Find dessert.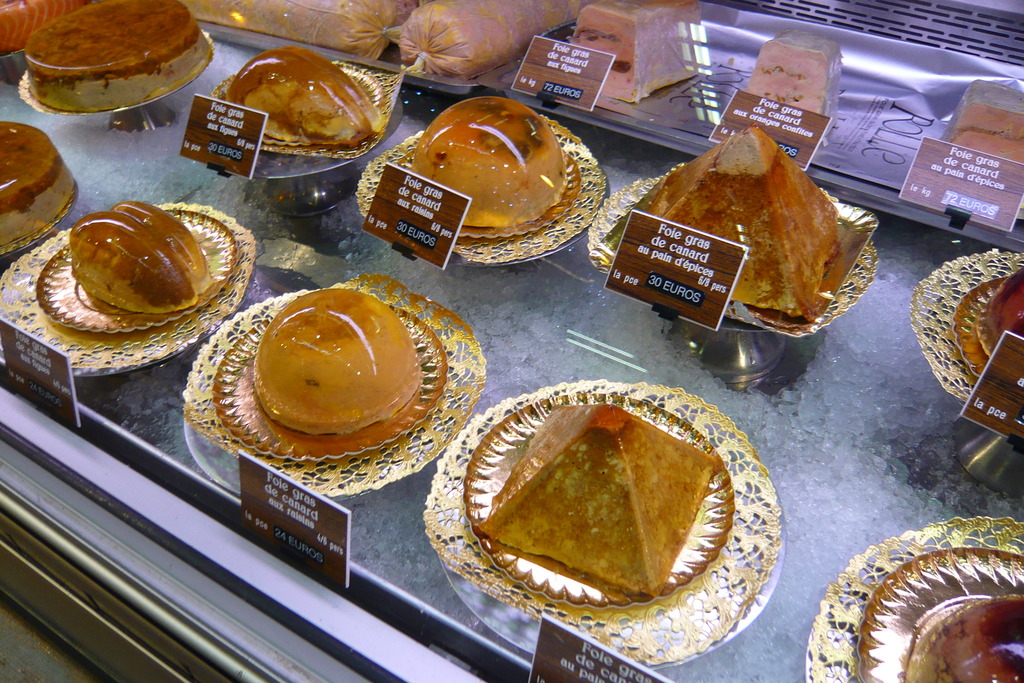
x1=909 y1=587 x2=1023 y2=682.
